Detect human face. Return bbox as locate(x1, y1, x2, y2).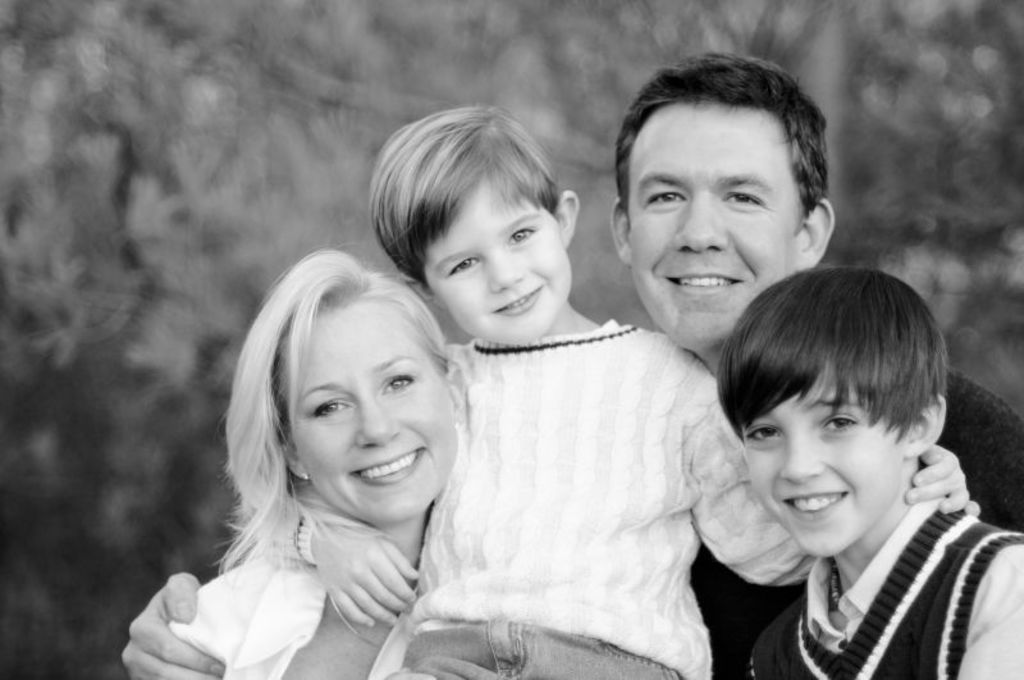
locate(285, 311, 458, 524).
